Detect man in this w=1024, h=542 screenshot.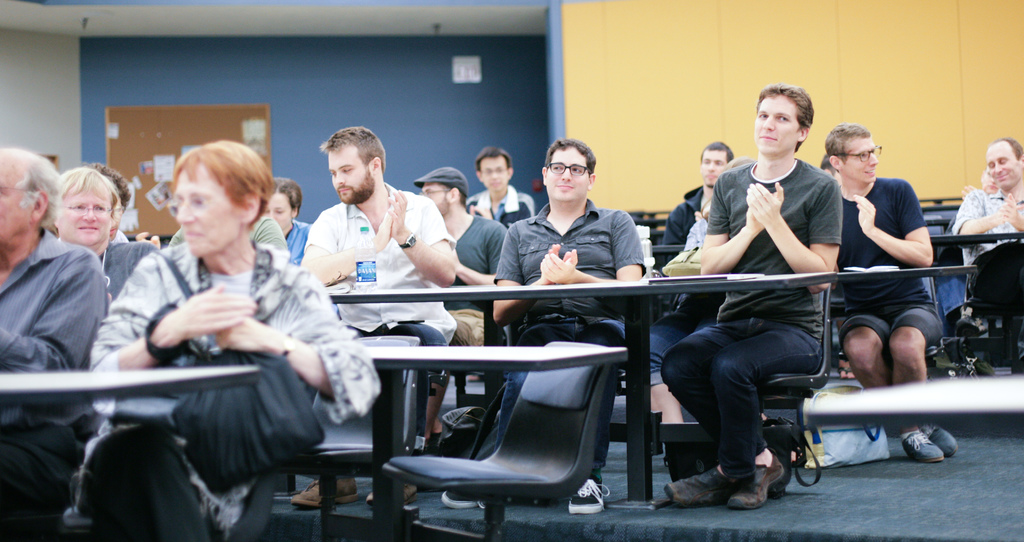
Detection: bbox(812, 117, 958, 427).
